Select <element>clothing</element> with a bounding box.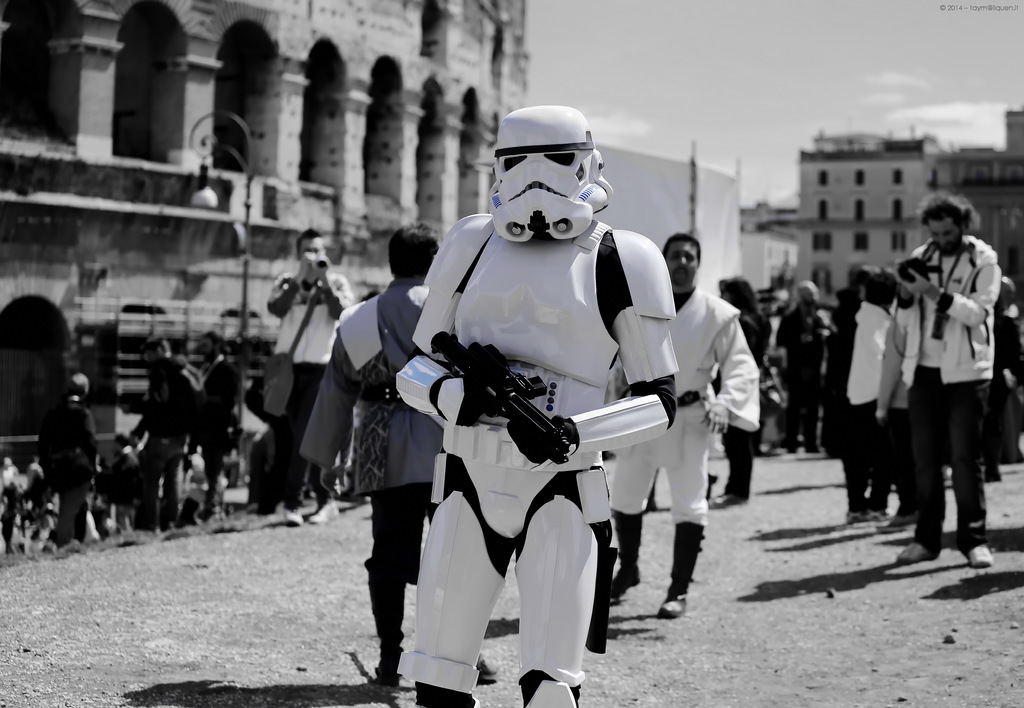
left=300, top=269, right=429, bottom=648.
